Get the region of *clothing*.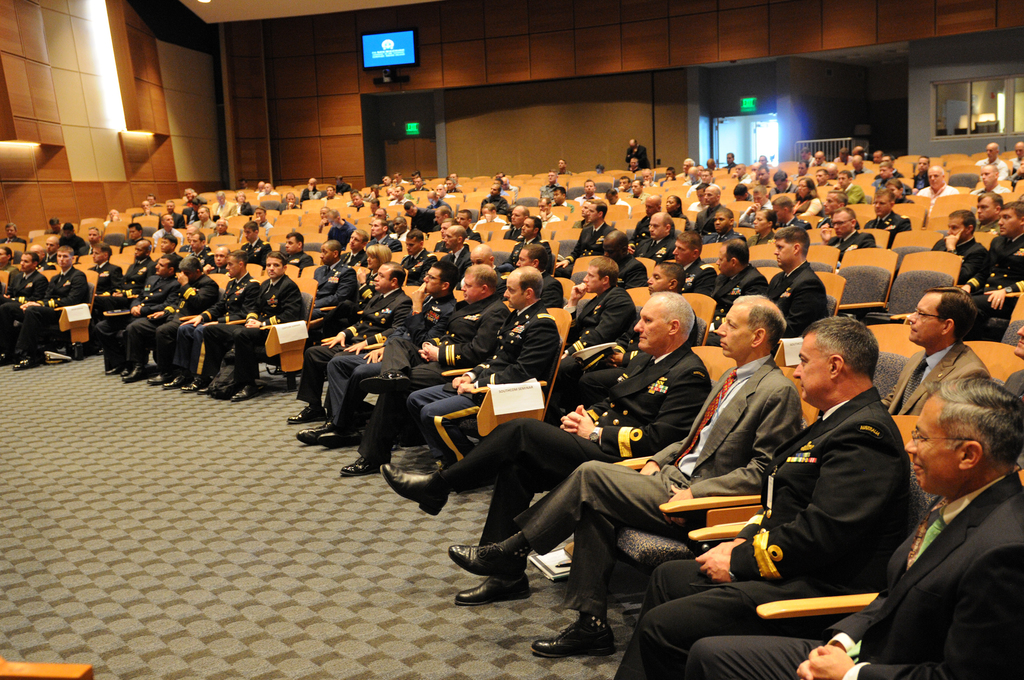
(x1=322, y1=291, x2=440, y2=385).
